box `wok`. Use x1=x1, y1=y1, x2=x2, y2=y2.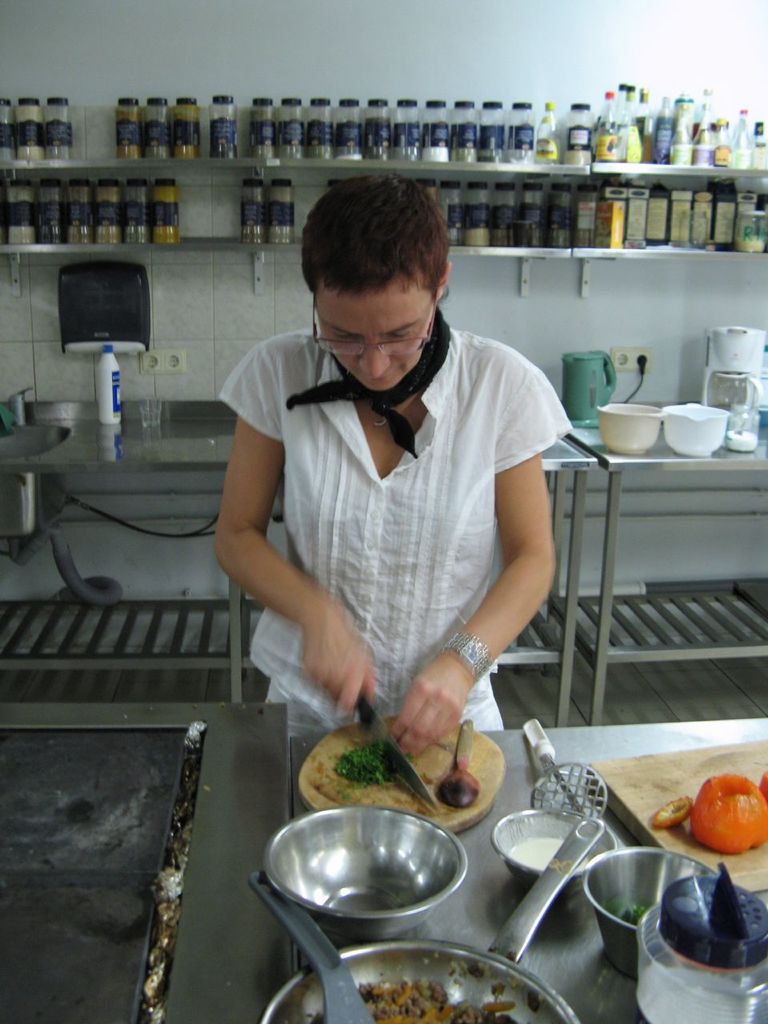
x1=233, y1=850, x2=378, y2=1023.
